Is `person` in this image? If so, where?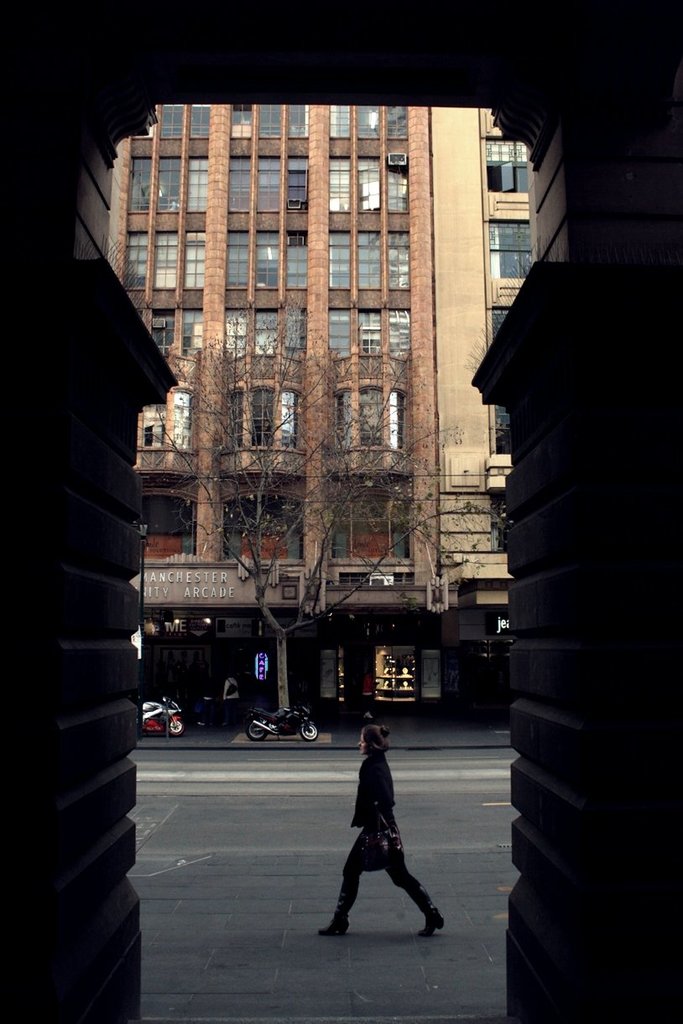
Yes, at {"x1": 339, "y1": 704, "x2": 435, "y2": 934}.
